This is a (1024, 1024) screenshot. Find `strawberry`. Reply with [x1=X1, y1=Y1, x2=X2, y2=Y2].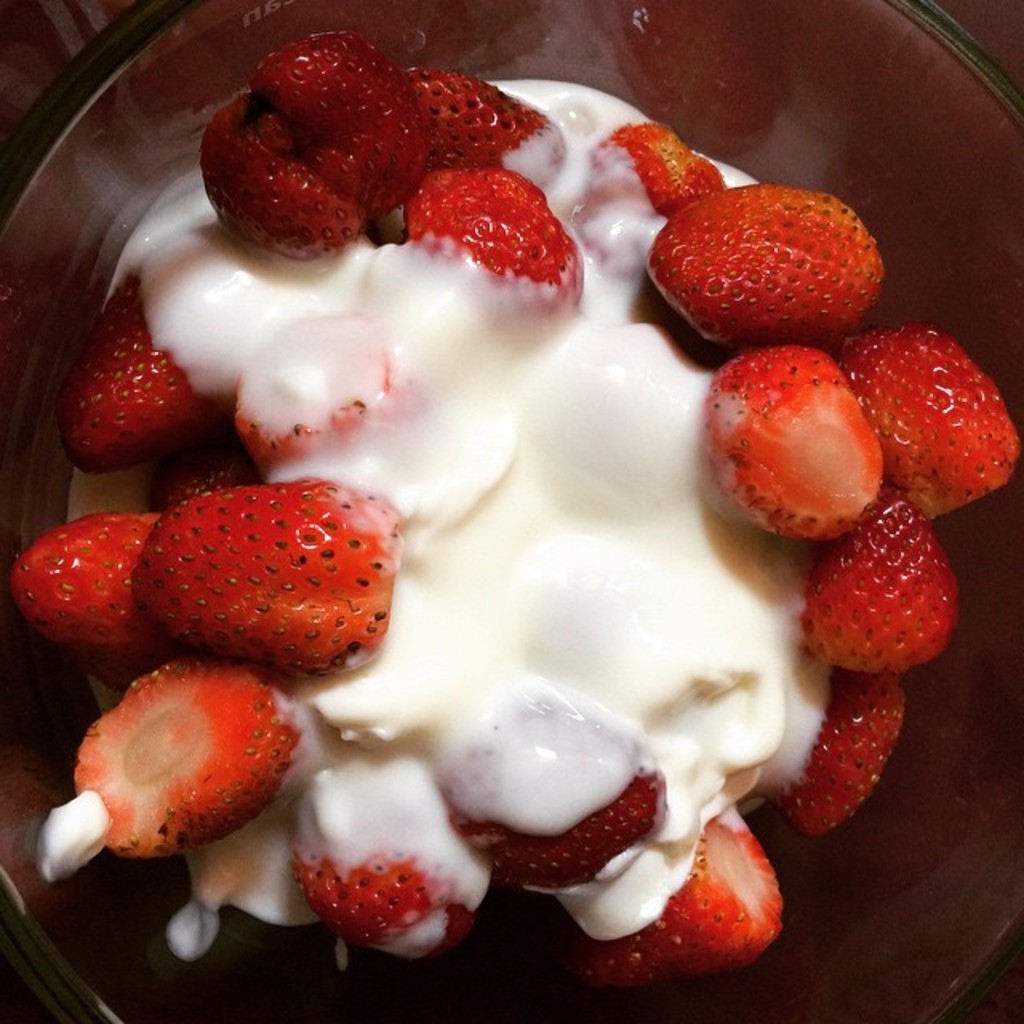
[x1=403, y1=59, x2=562, y2=189].
